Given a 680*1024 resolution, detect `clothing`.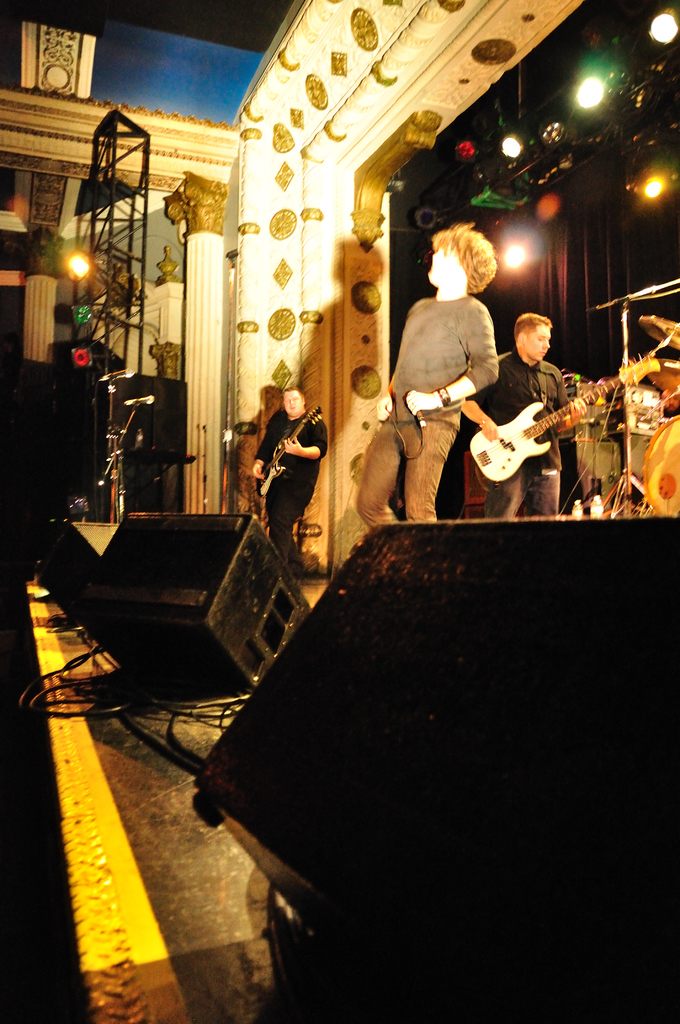
<region>364, 283, 498, 531</region>.
